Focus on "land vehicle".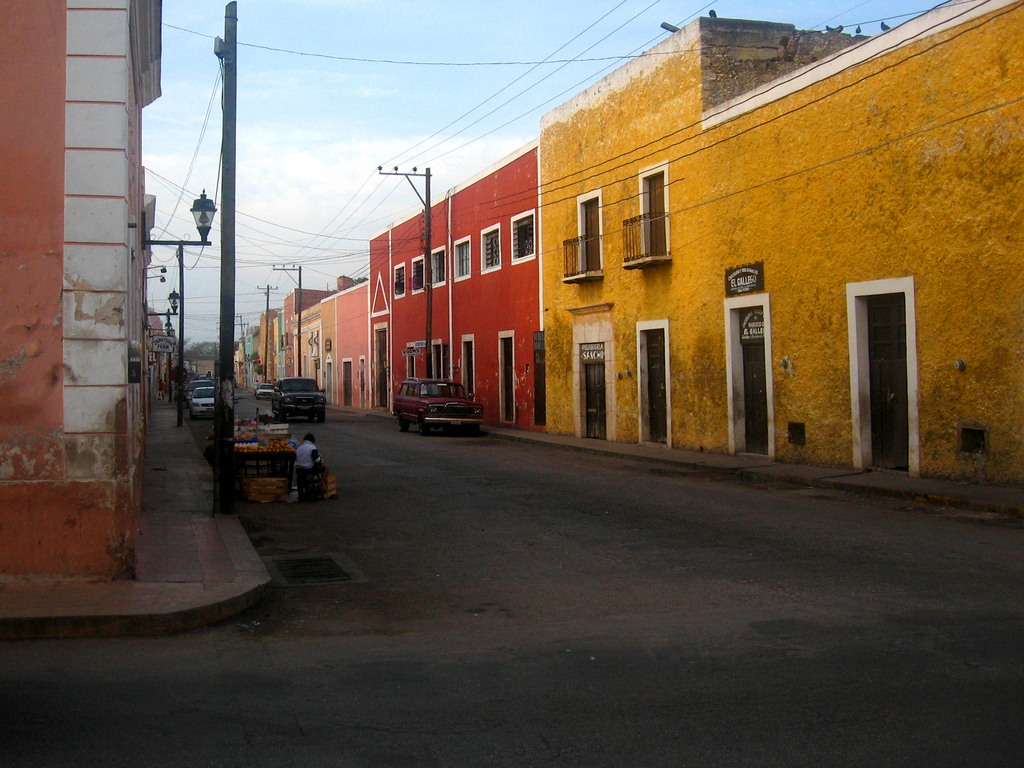
Focused at [198, 373, 208, 380].
